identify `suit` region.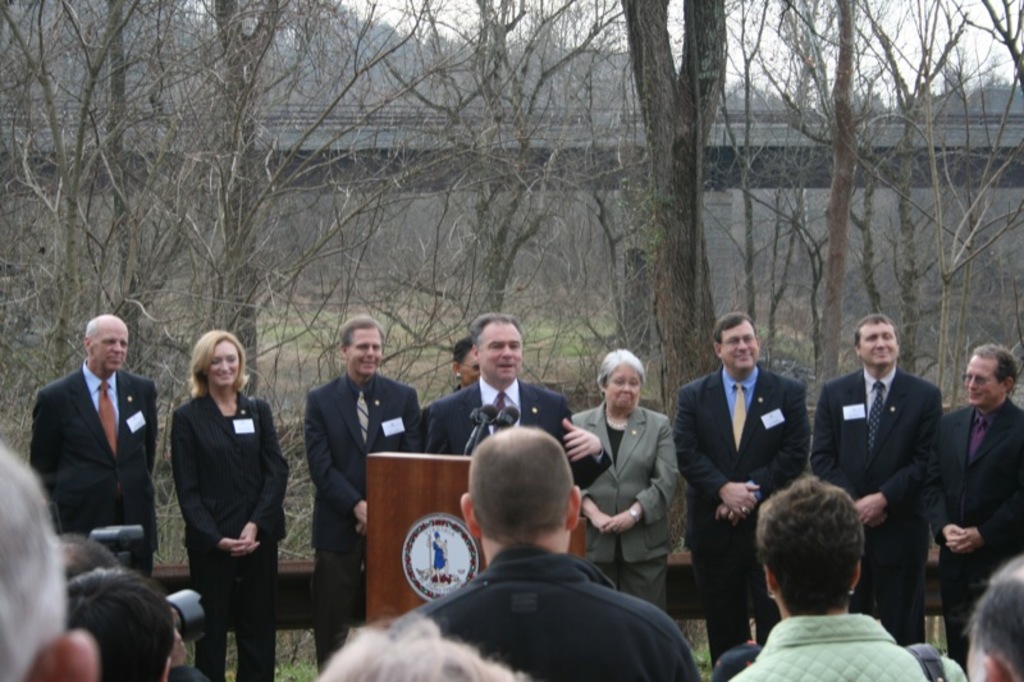
Region: rect(426, 375, 614, 495).
